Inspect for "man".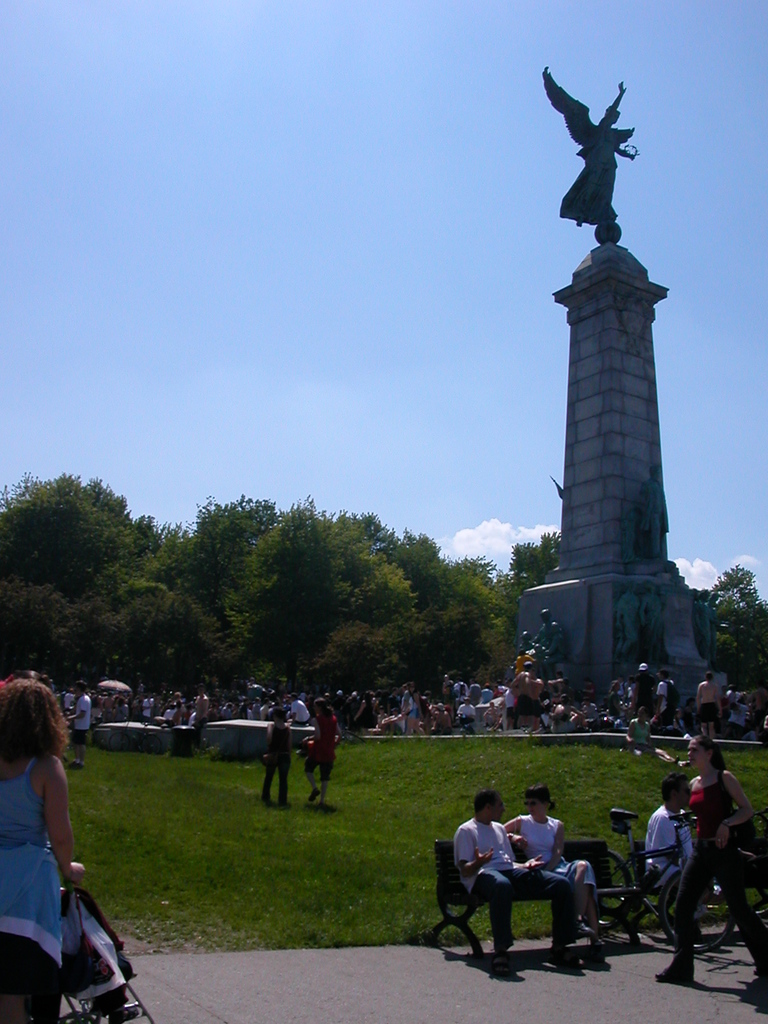
Inspection: [x1=191, y1=687, x2=213, y2=755].
